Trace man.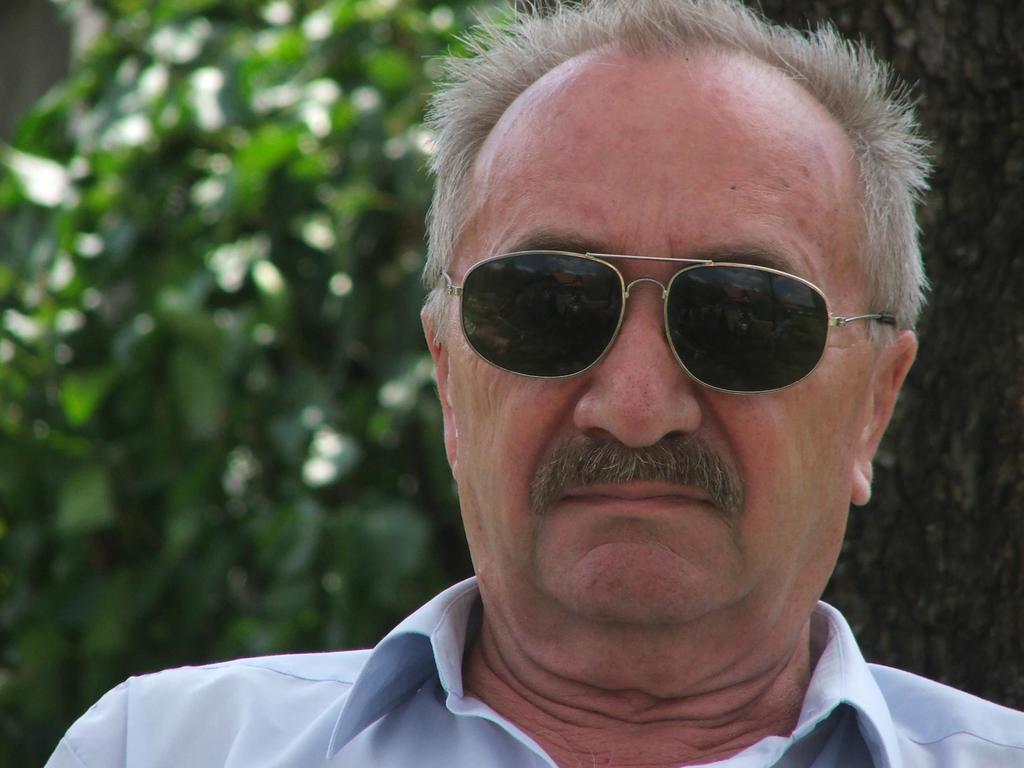
Traced to (left=32, top=0, right=1023, bottom=767).
